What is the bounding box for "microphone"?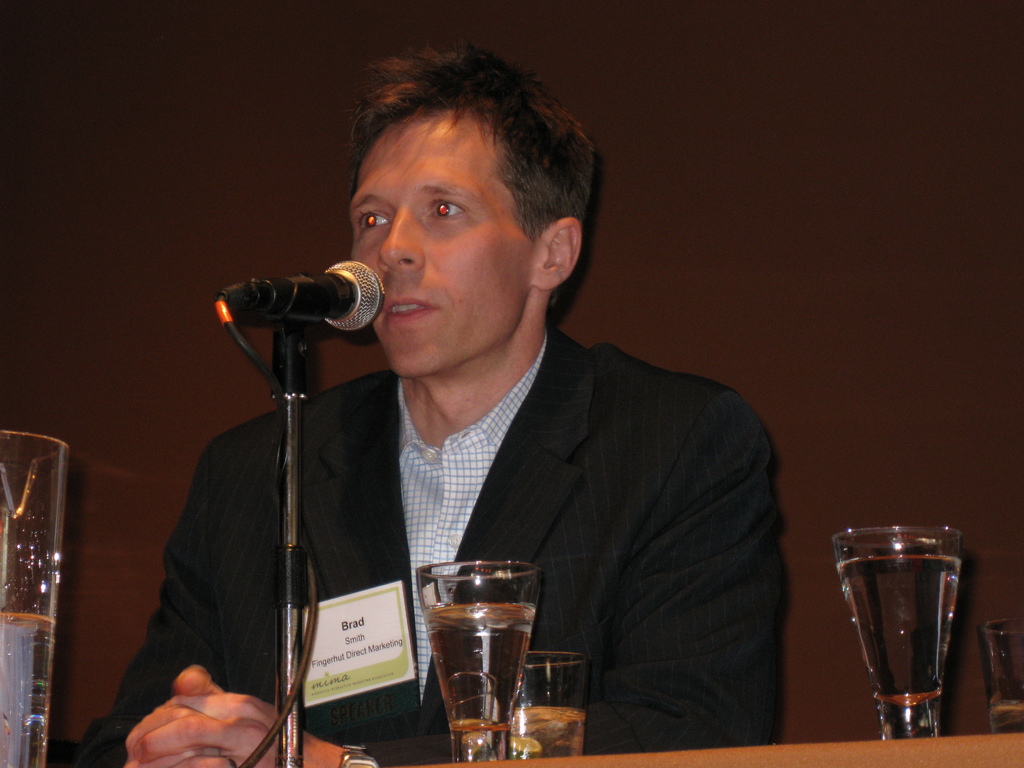
[left=186, top=262, right=416, bottom=370].
